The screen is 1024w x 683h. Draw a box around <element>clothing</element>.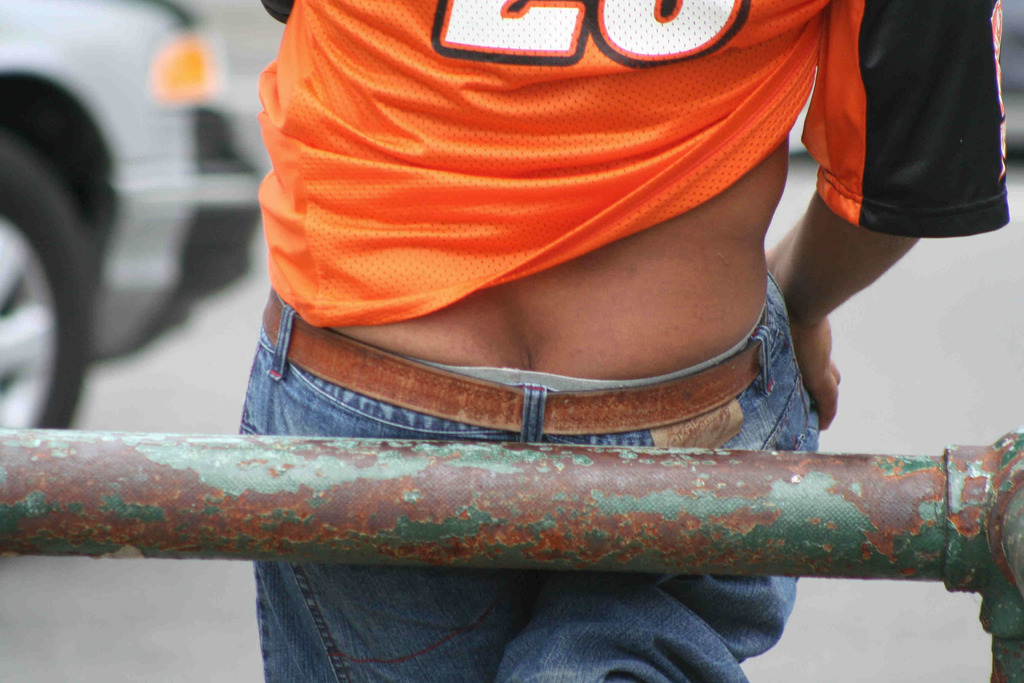
[left=229, top=0, right=1016, bottom=682].
